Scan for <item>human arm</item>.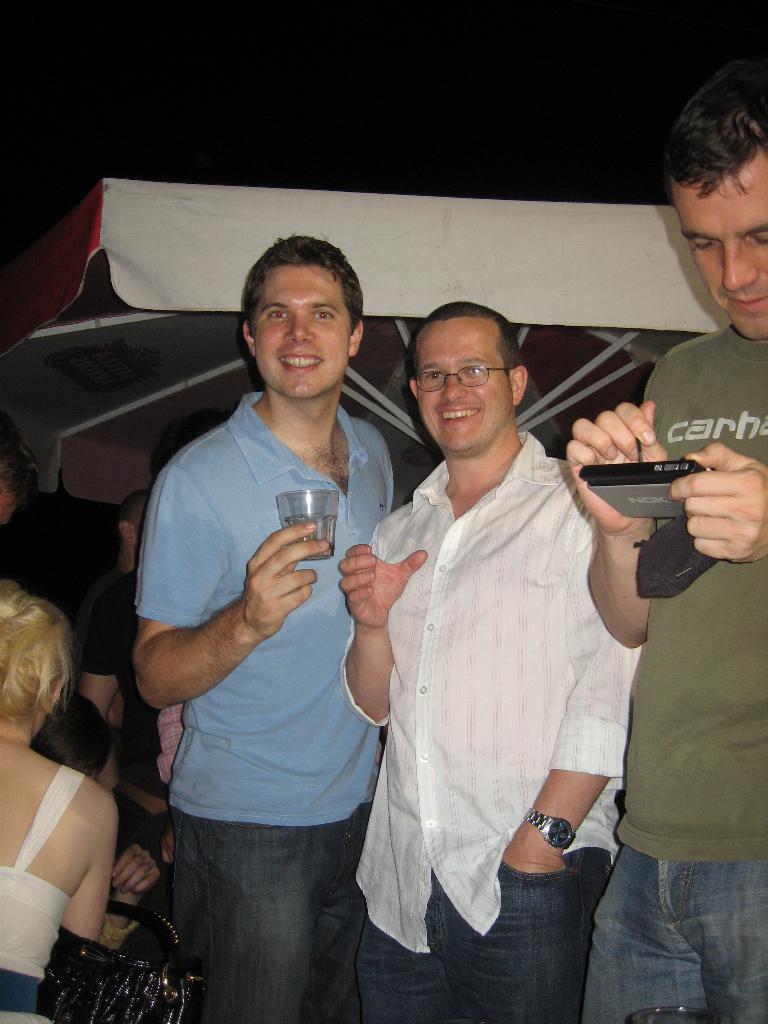
Scan result: <box>112,838,164,901</box>.
